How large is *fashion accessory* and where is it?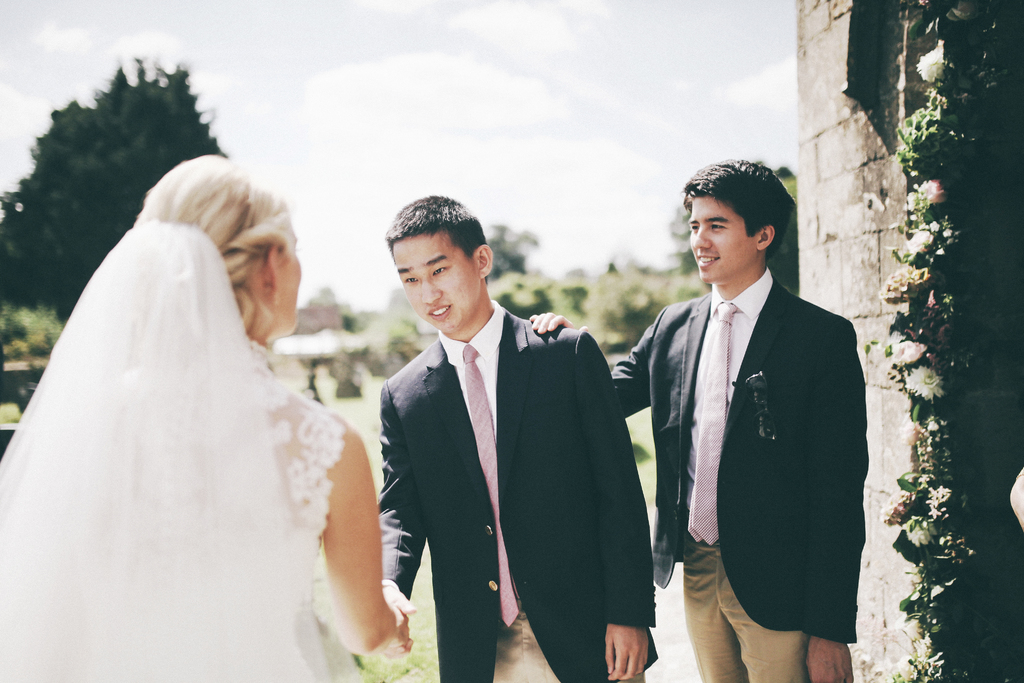
Bounding box: 461,344,522,629.
